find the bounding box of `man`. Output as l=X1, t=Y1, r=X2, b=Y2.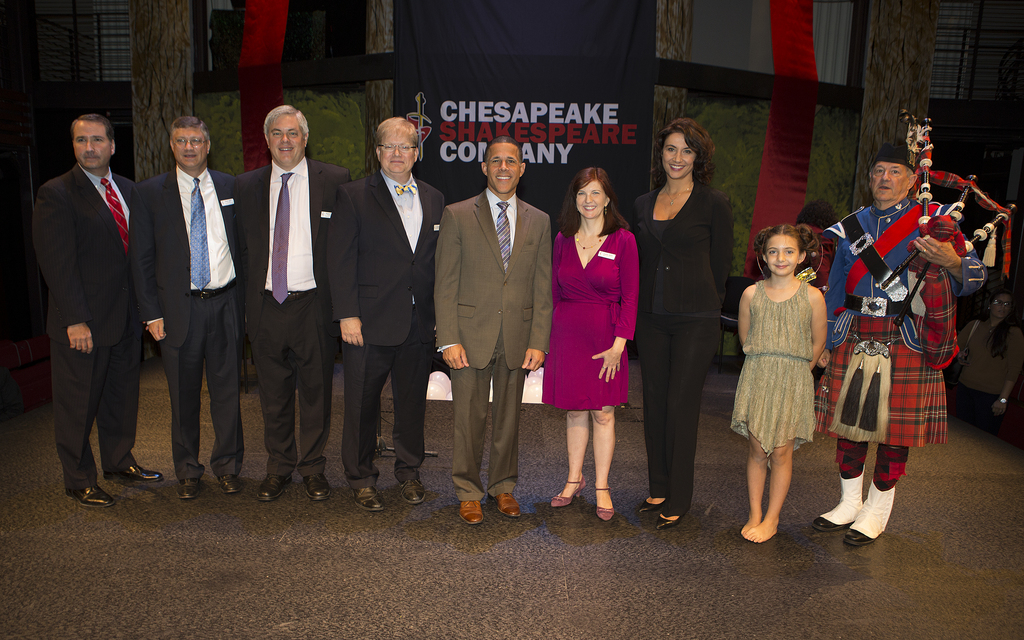
l=434, t=132, r=555, b=527.
